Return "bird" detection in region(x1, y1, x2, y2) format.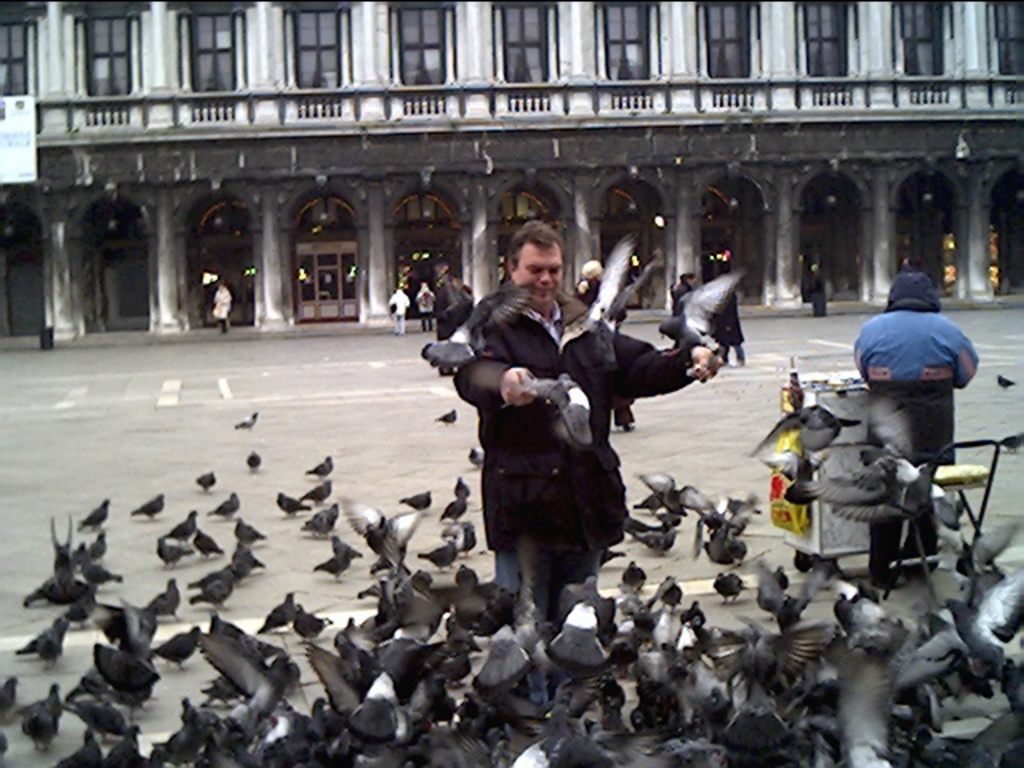
region(419, 293, 541, 379).
